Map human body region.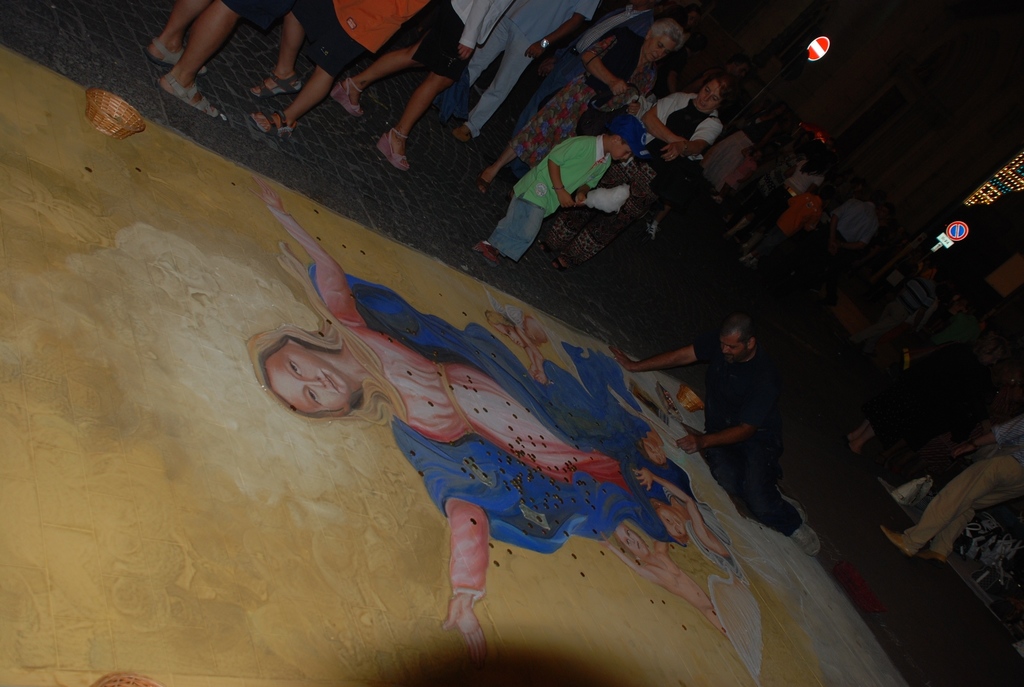
Mapped to 604 317 818 558.
